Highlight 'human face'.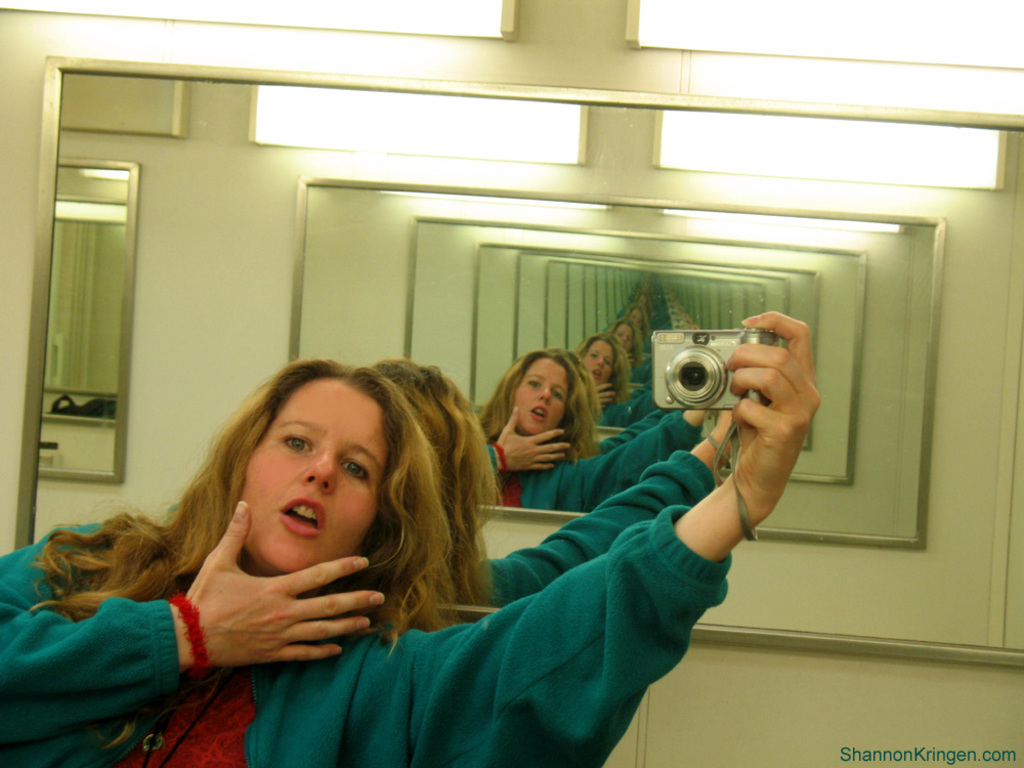
Highlighted region: <box>242,383,387,572</box>.
